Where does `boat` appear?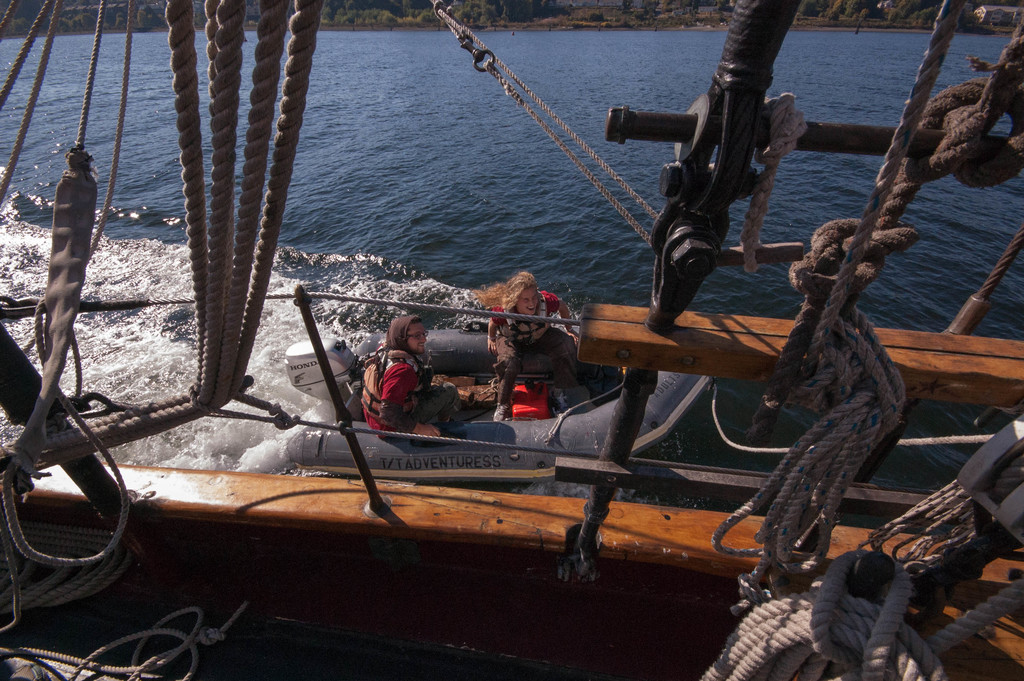
Appears at {"x1": 0, "y1": 0, "x2": 1023, "y2": 680}.
